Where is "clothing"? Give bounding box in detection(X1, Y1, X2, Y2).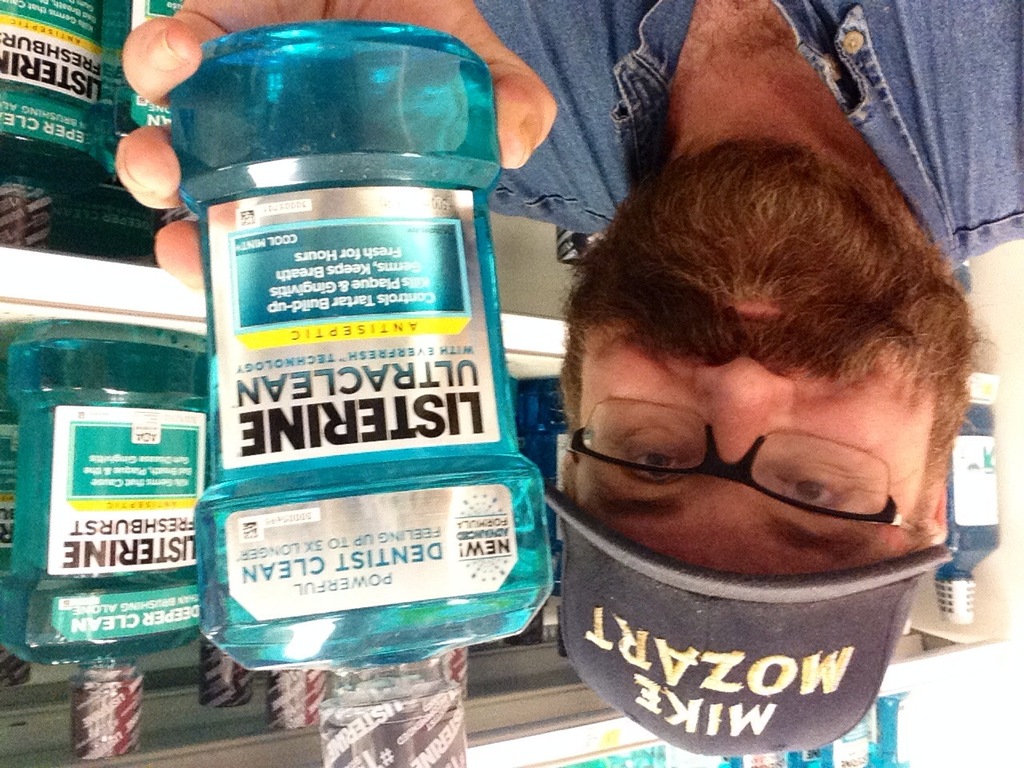
detection(298, 0, 1023, 362).
